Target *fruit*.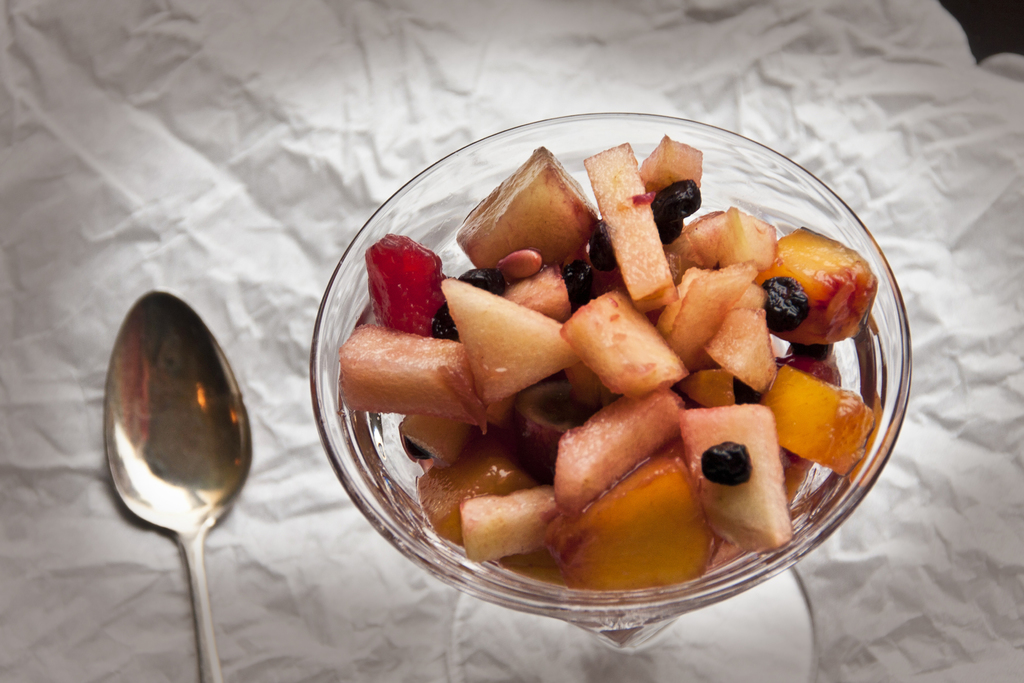
Target region: select_region(373, 244, 444, 340).
